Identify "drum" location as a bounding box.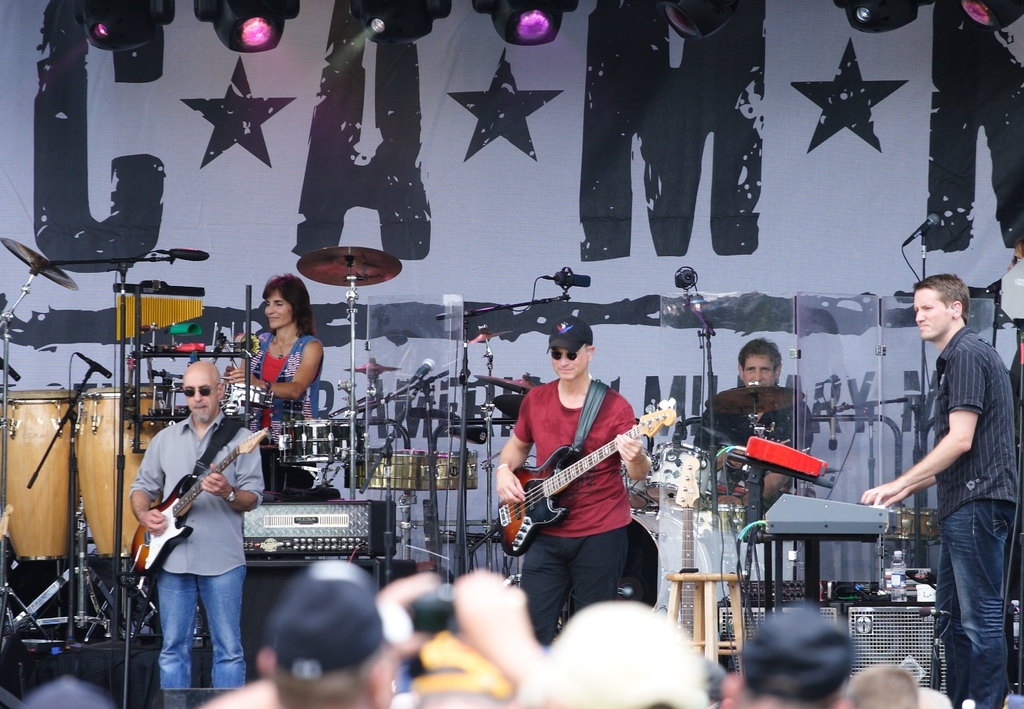
crop(0, 388, 80, 562).
